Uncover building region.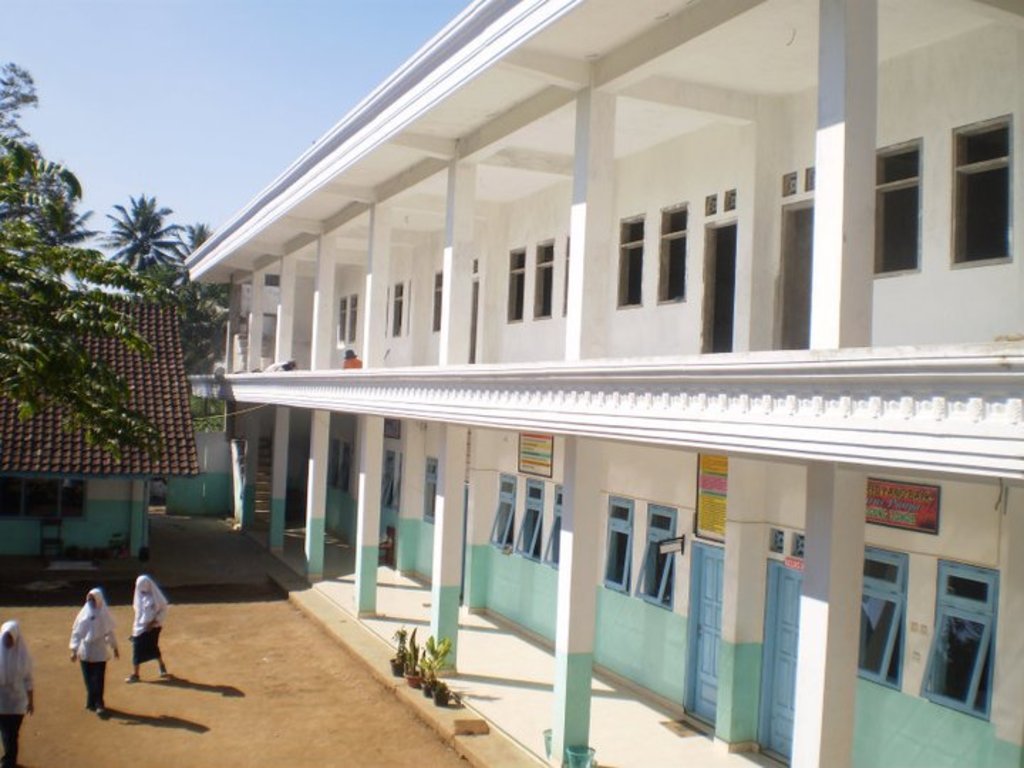
Uncovered: <bbox>179, 0, 1023, 767</bbox>.
